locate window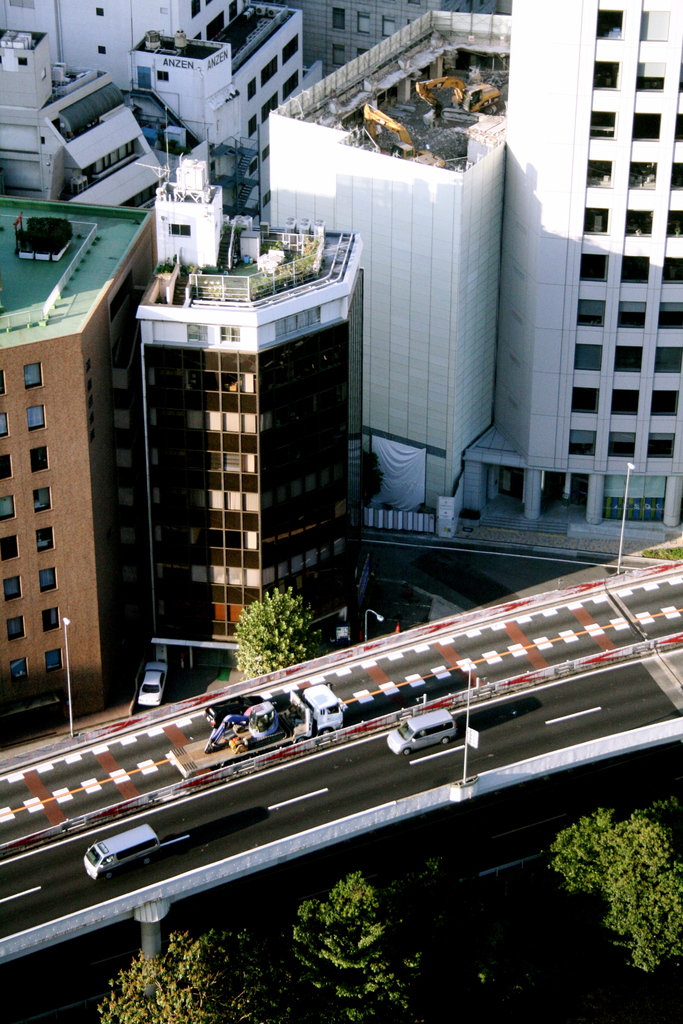
x1=656 y1=348 x2=682 y2=377
